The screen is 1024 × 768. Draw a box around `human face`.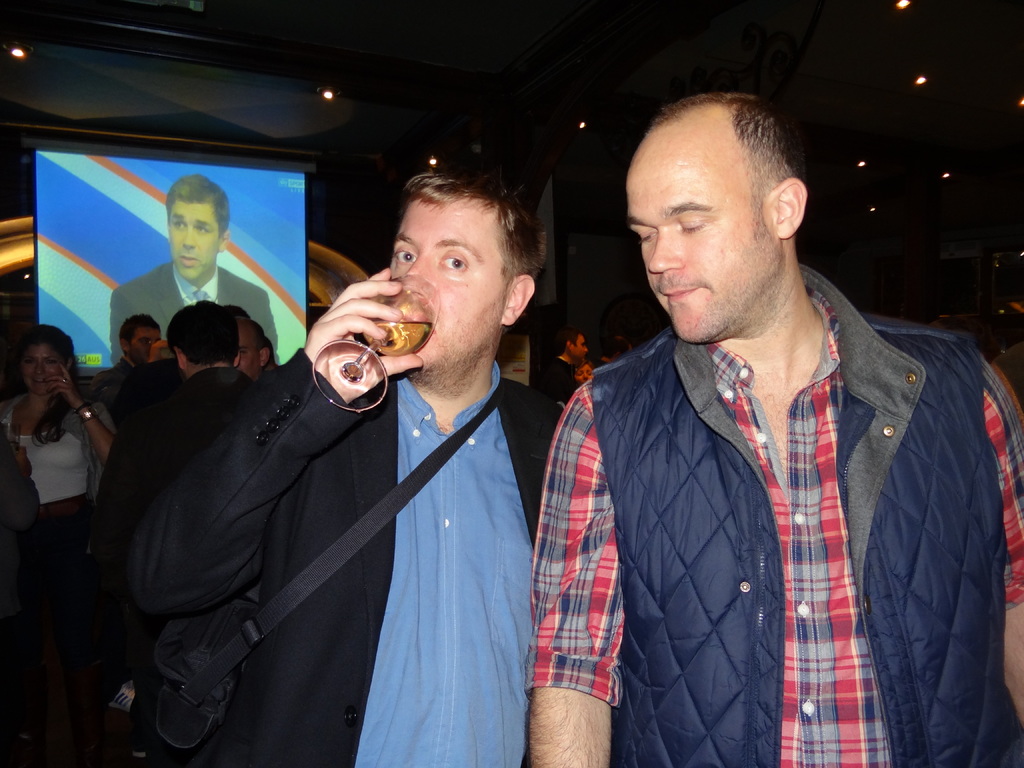
{"x1": 624, "y1": 180, "x2": 781, "y2": 342}.
